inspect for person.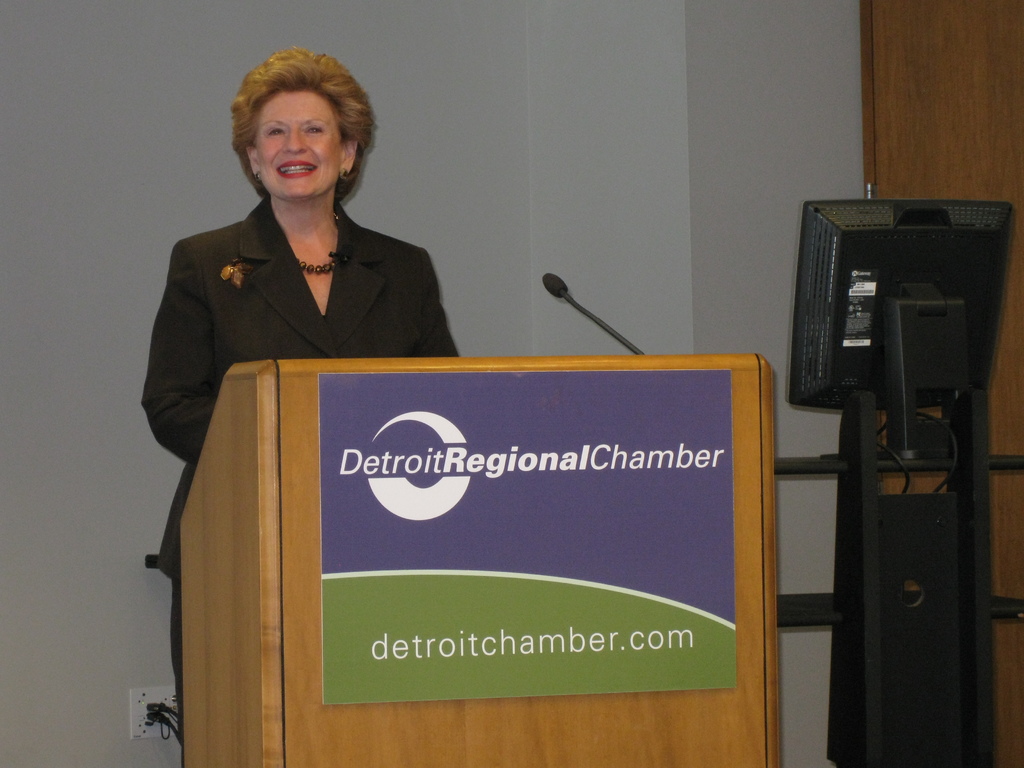
Inspection: 138:44:461:767.
